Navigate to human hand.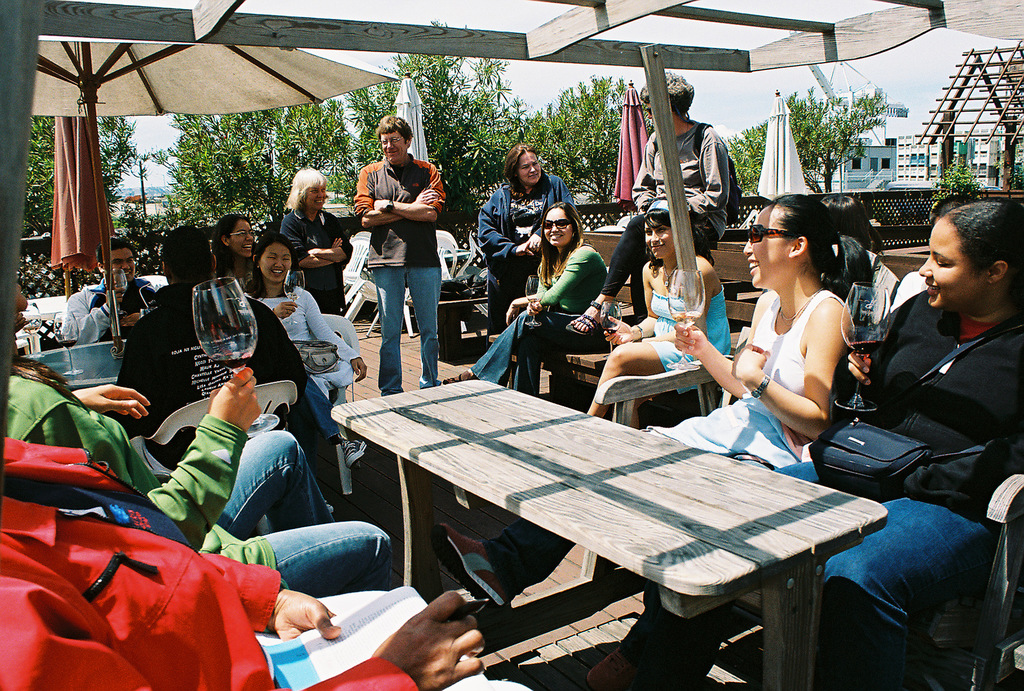
Navigation target: pyautogui.locateOnScreen(415, 188, 438, 207).
